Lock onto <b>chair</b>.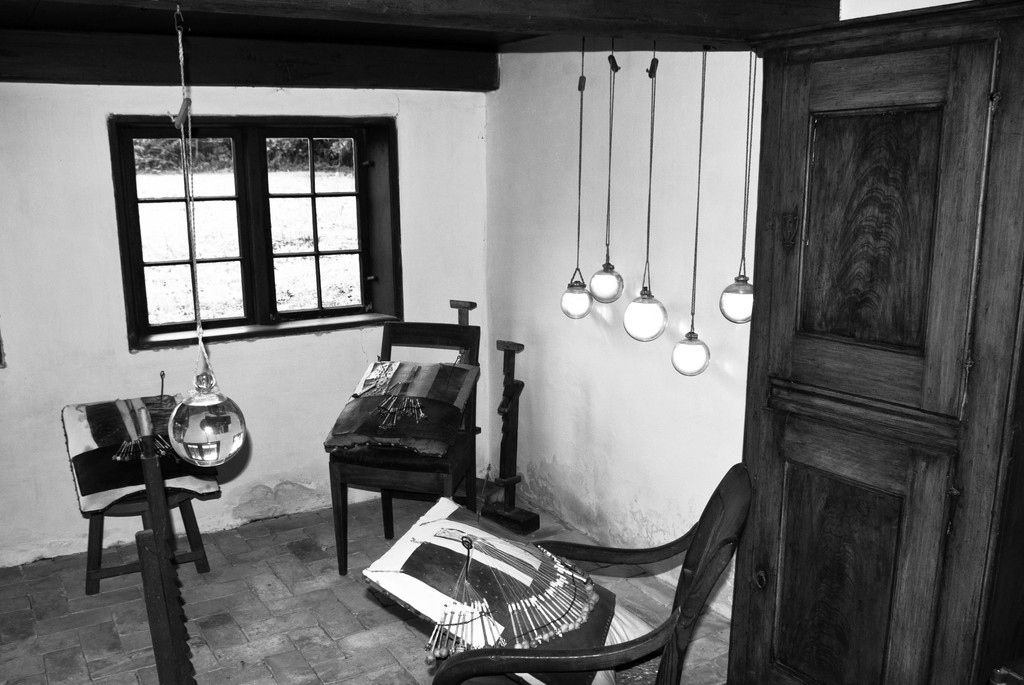
Locked: region(60, 384, 218, 611).
